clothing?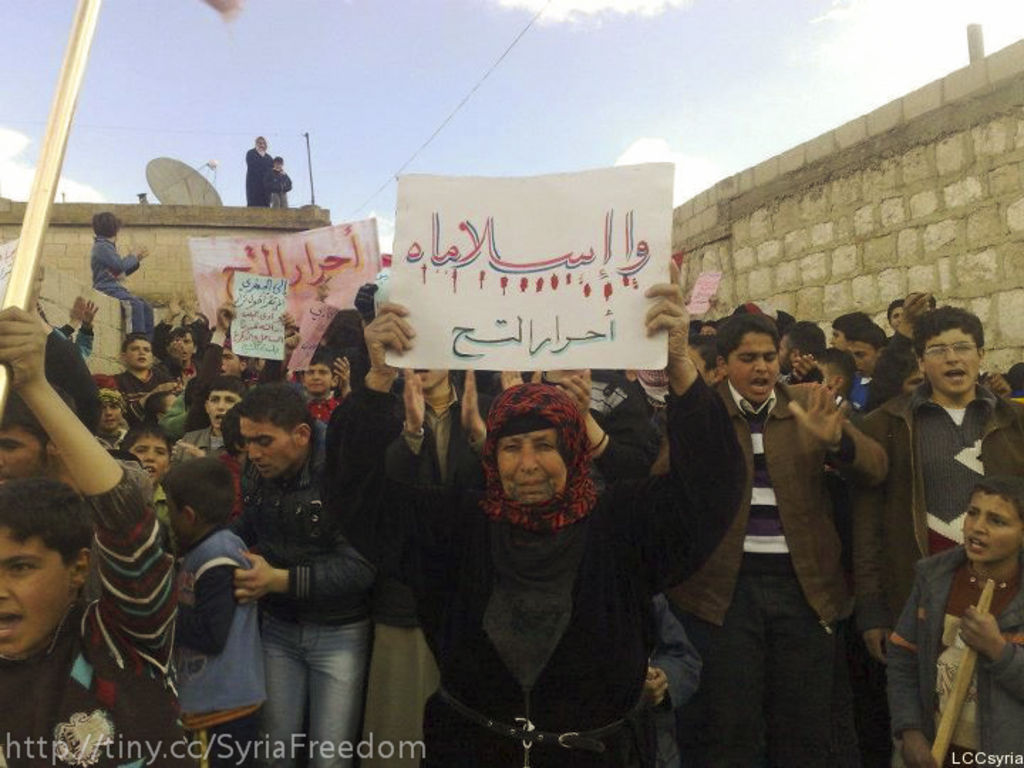
<region>85, 364, 156, 417</region>
